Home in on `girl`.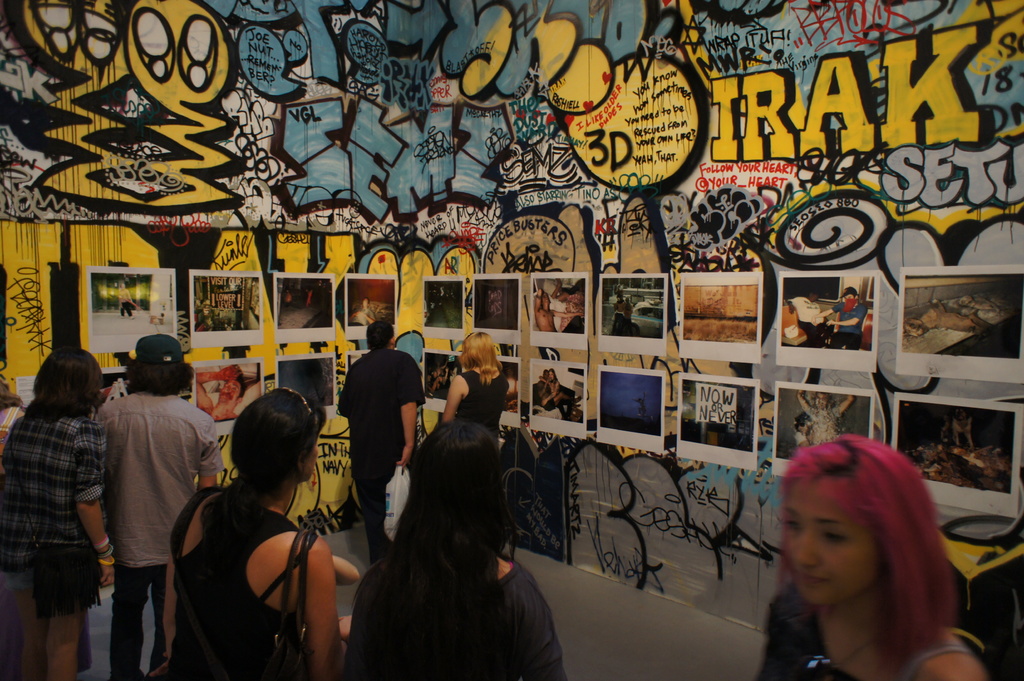
Homed in at left=333, top=417, right=563, bottom=680.
